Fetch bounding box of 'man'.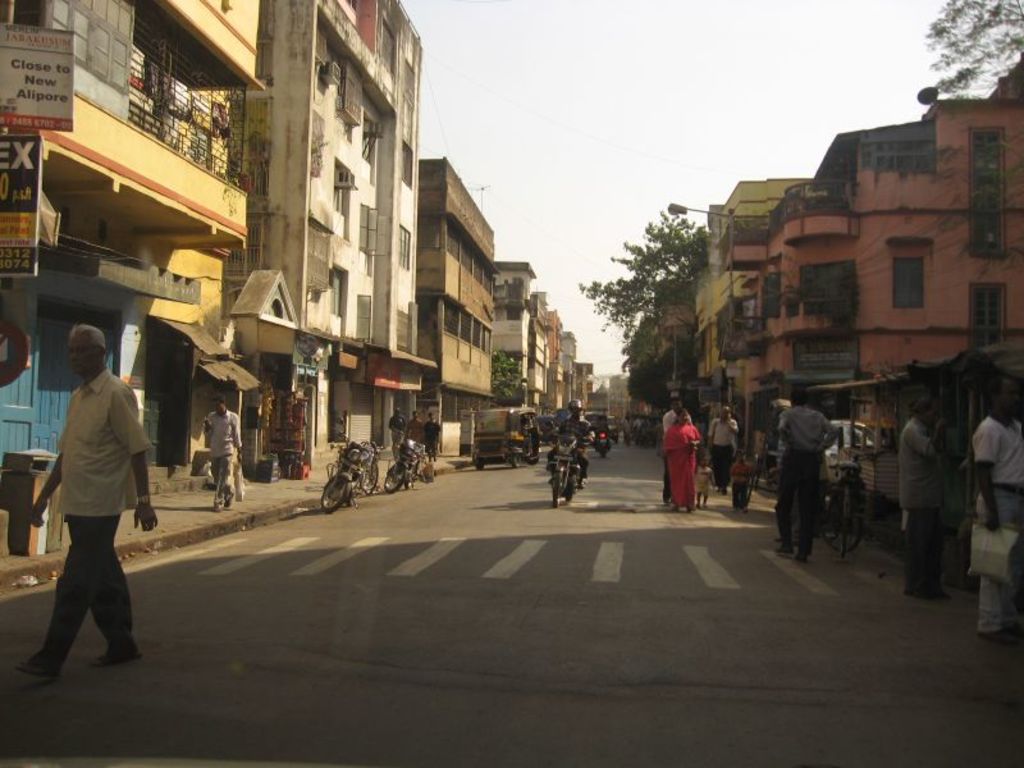
Bbox: {"x1": 776, "y1": 389, "x2": 828, "y2": 563}.
